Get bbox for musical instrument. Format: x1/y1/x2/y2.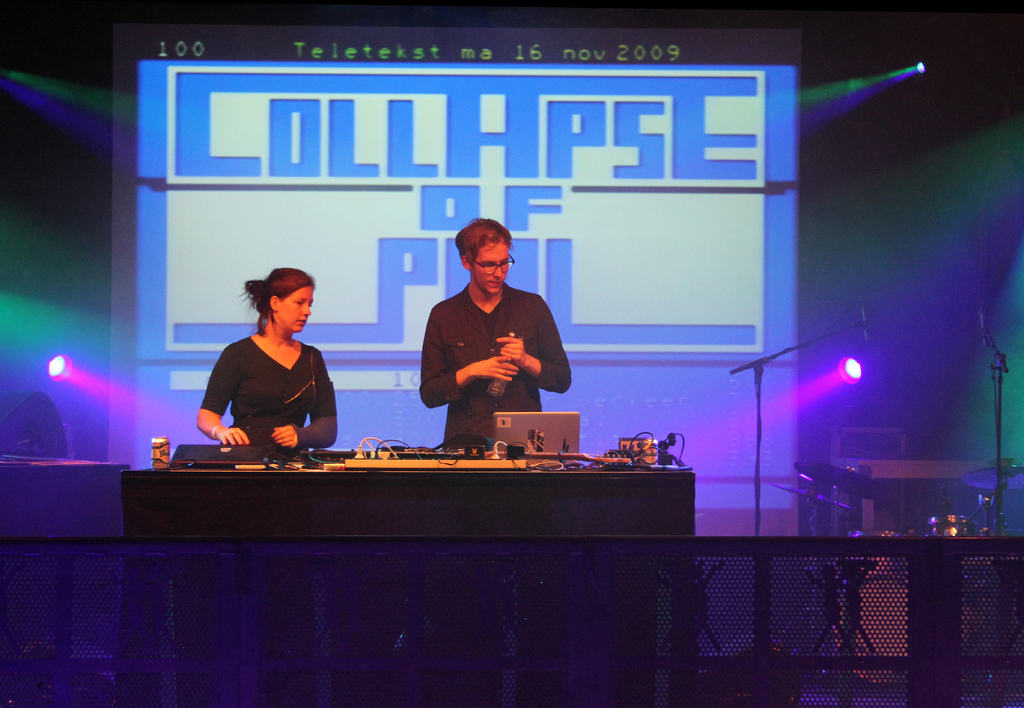
778/482/870/520.
